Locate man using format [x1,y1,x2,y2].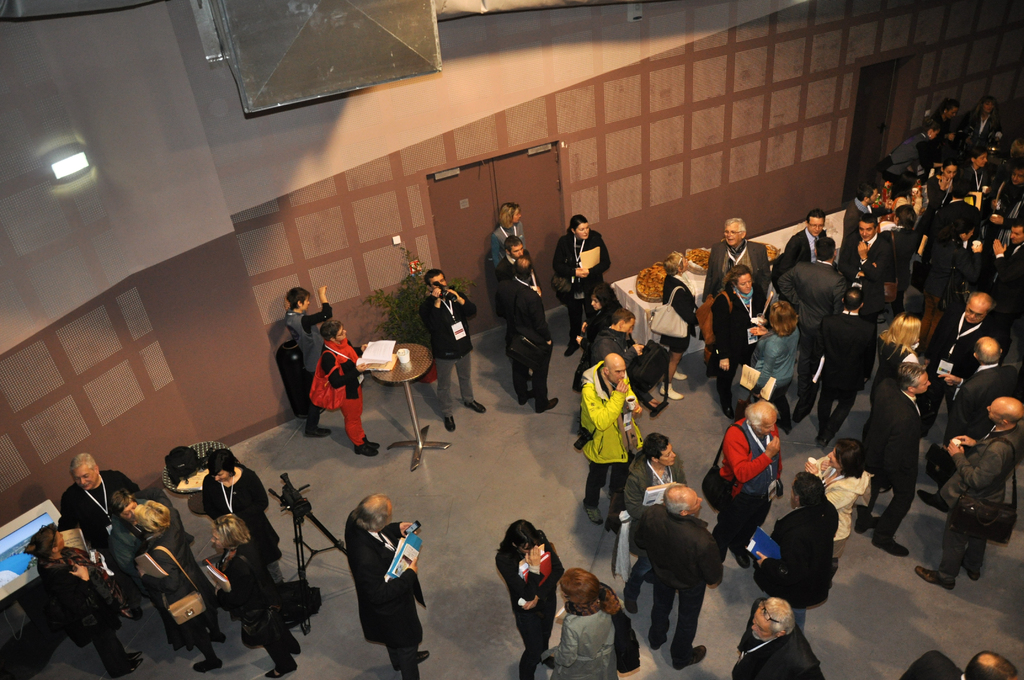
[700,218,772,312].
